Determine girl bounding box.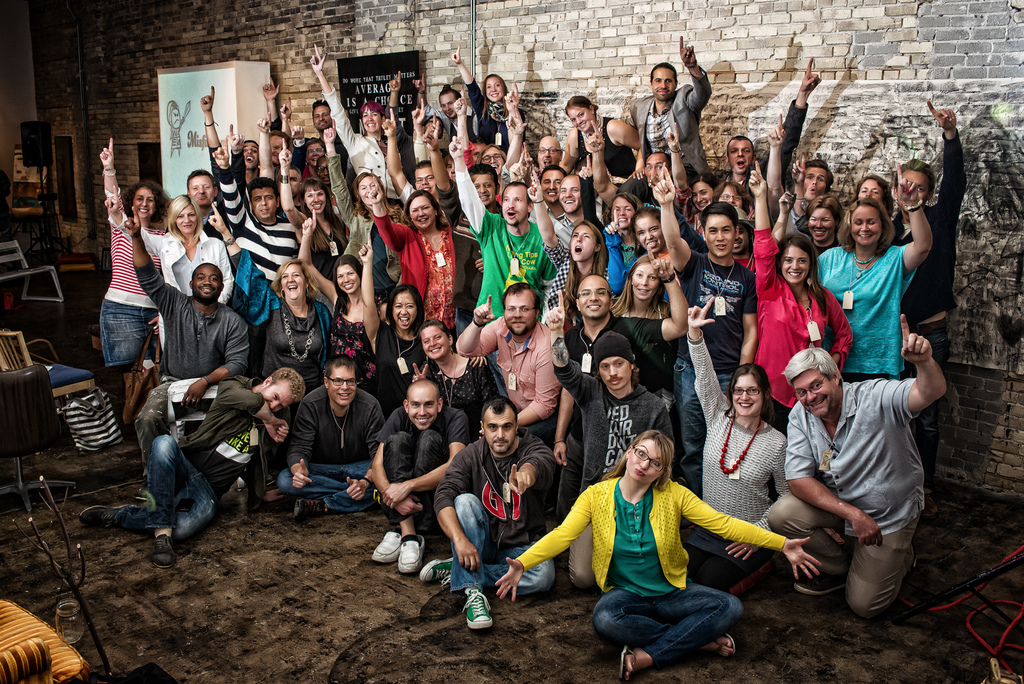
Determined: detection(705, 182, 753, 224).
